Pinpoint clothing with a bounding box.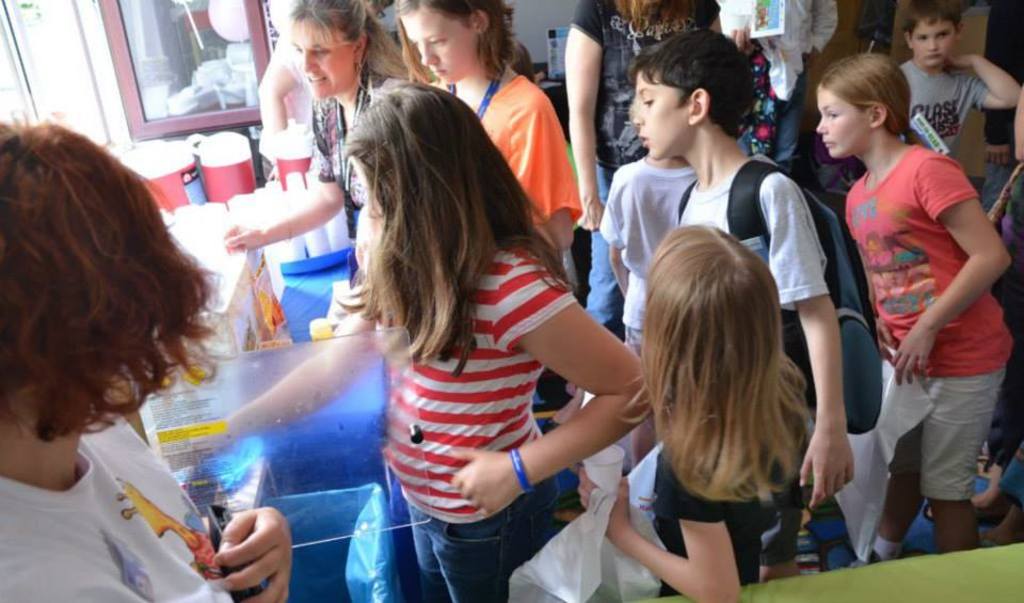
Rect(903, 58, 982, 169).
